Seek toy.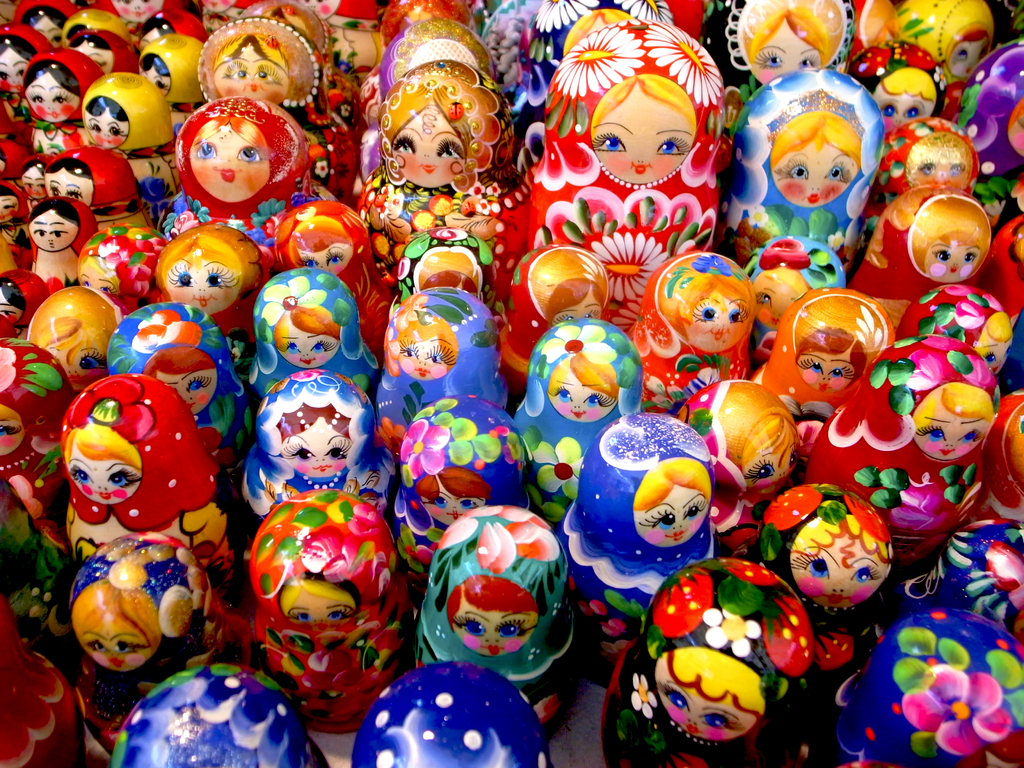
(525, 20, 727, 331).
